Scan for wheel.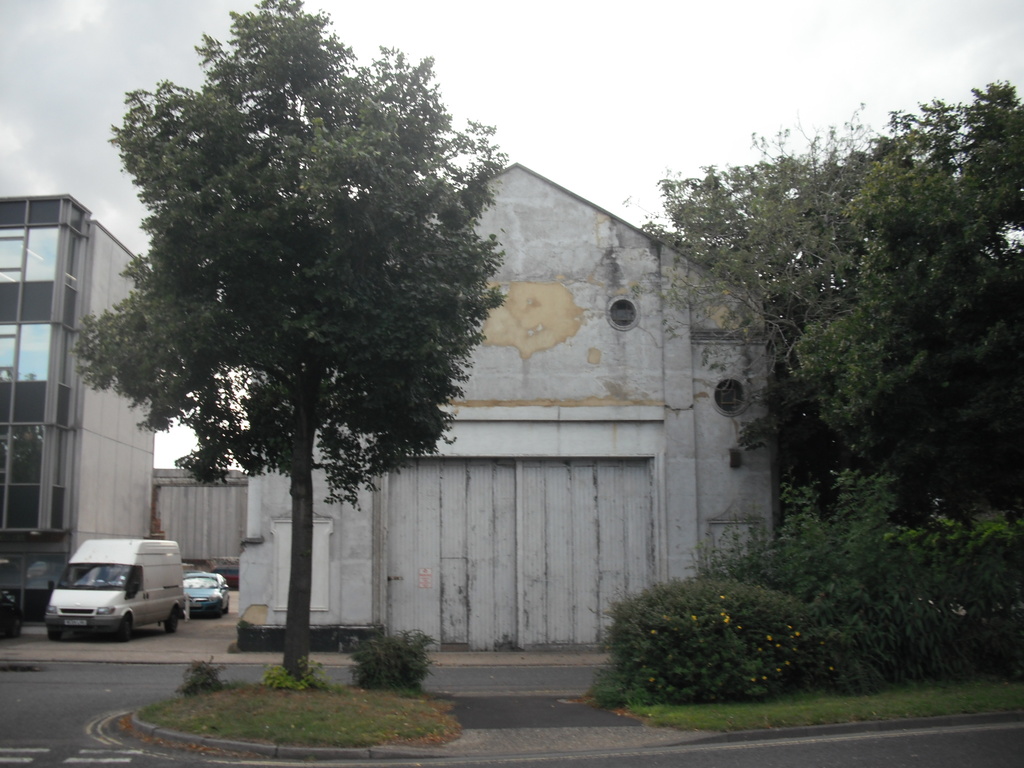
Scan result: 49:630:63:643.
